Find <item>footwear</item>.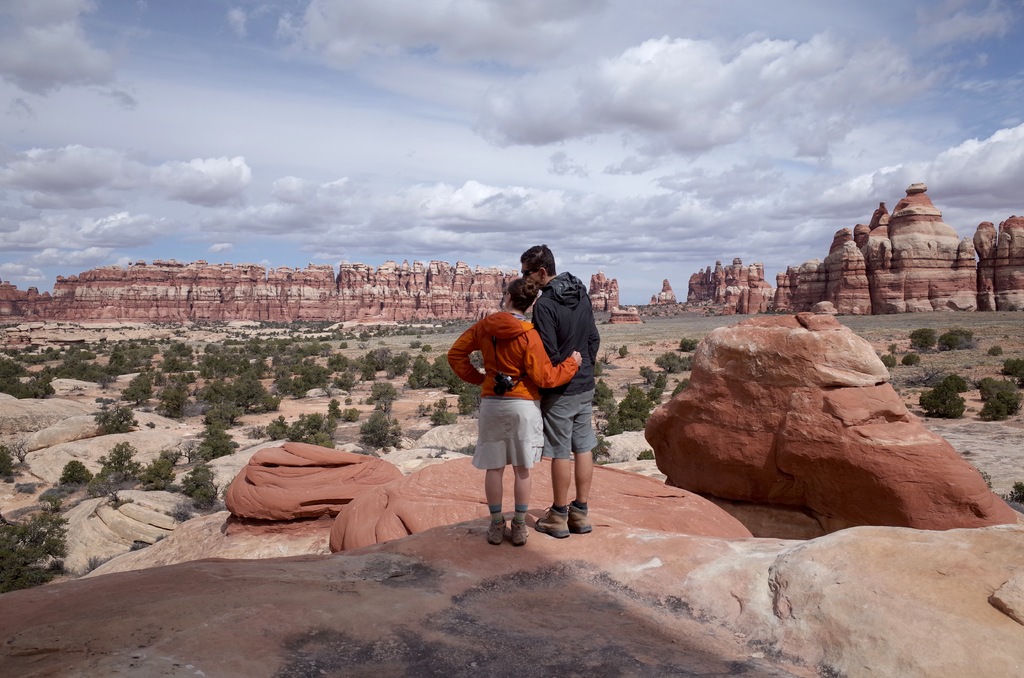
bbox=[569, 506, 596, 538].
